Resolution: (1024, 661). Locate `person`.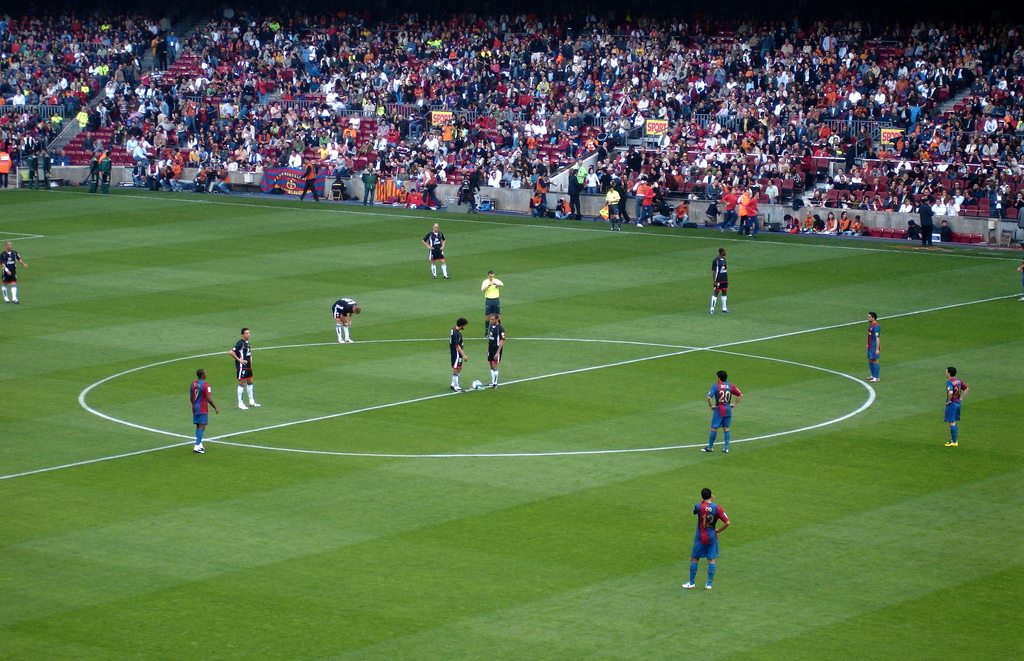
region(721, 187, 738, 229).
